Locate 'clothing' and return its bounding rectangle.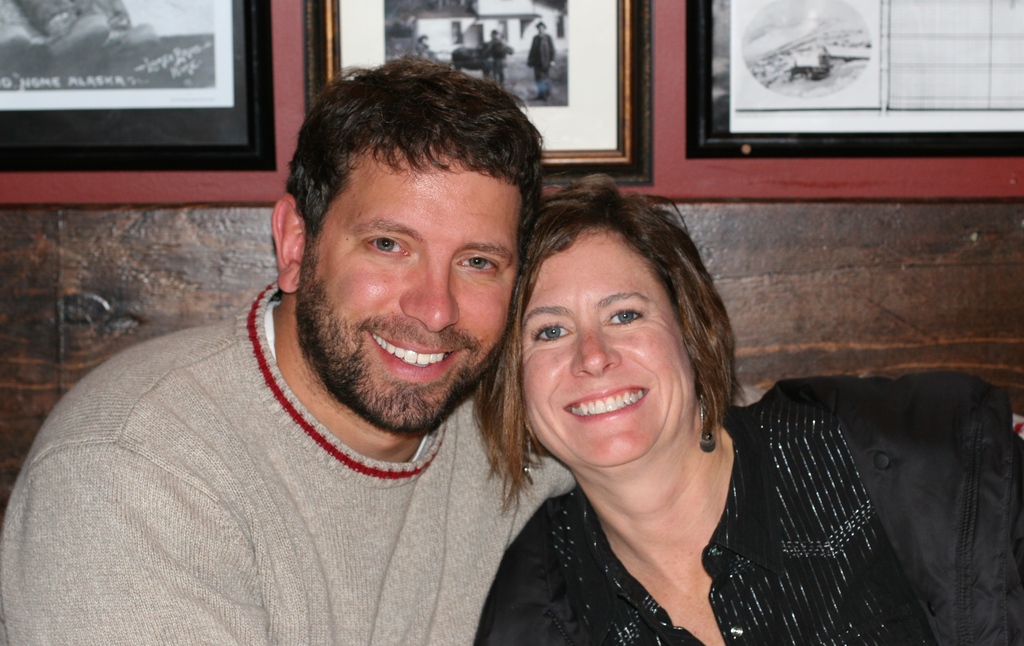
box(12, 0, 126, 34).
